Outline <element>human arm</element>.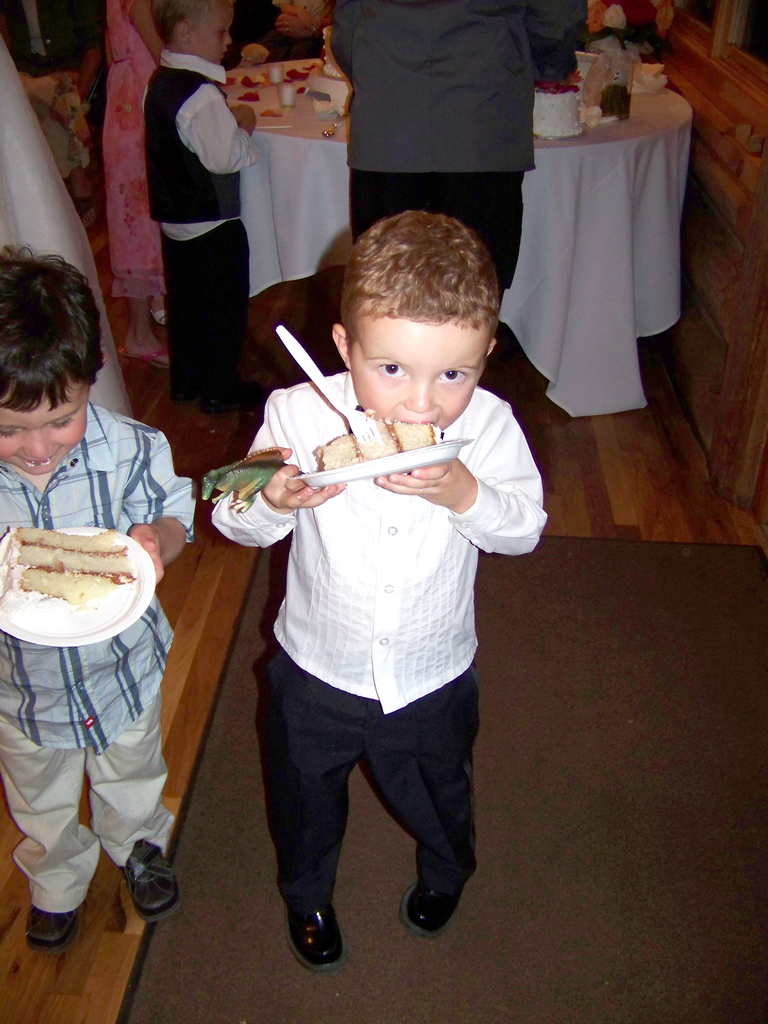
Outline: bbox=(109, 428, 204, 600).
